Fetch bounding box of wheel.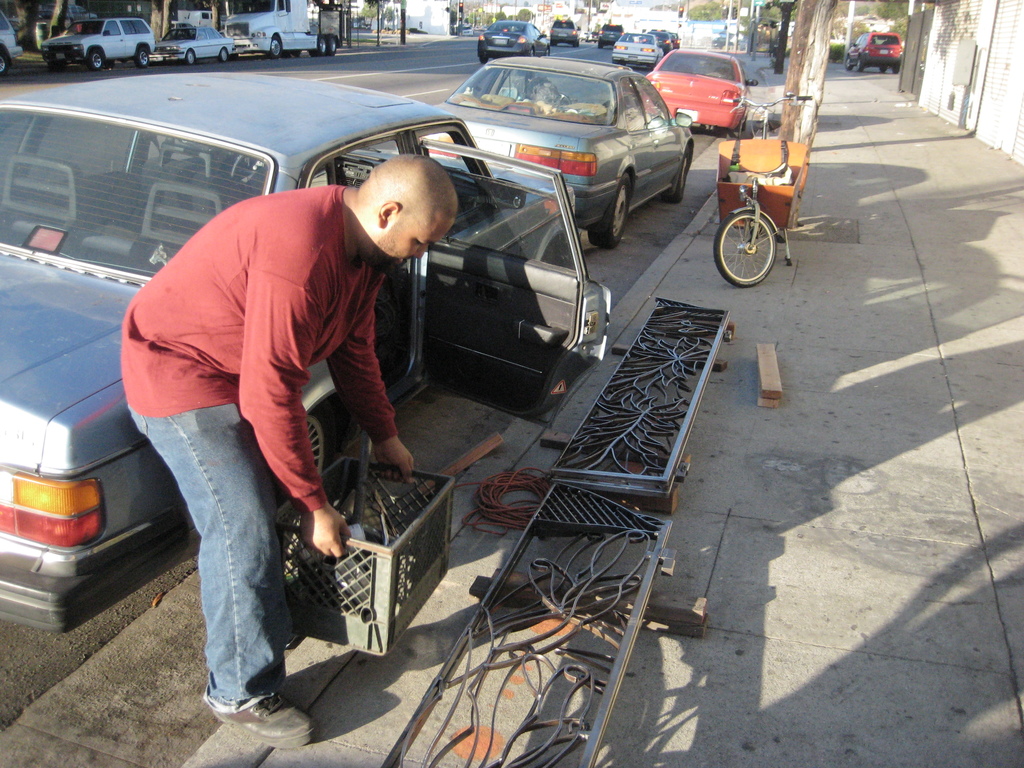
Bbox: region(86, 51, 102, 72).
